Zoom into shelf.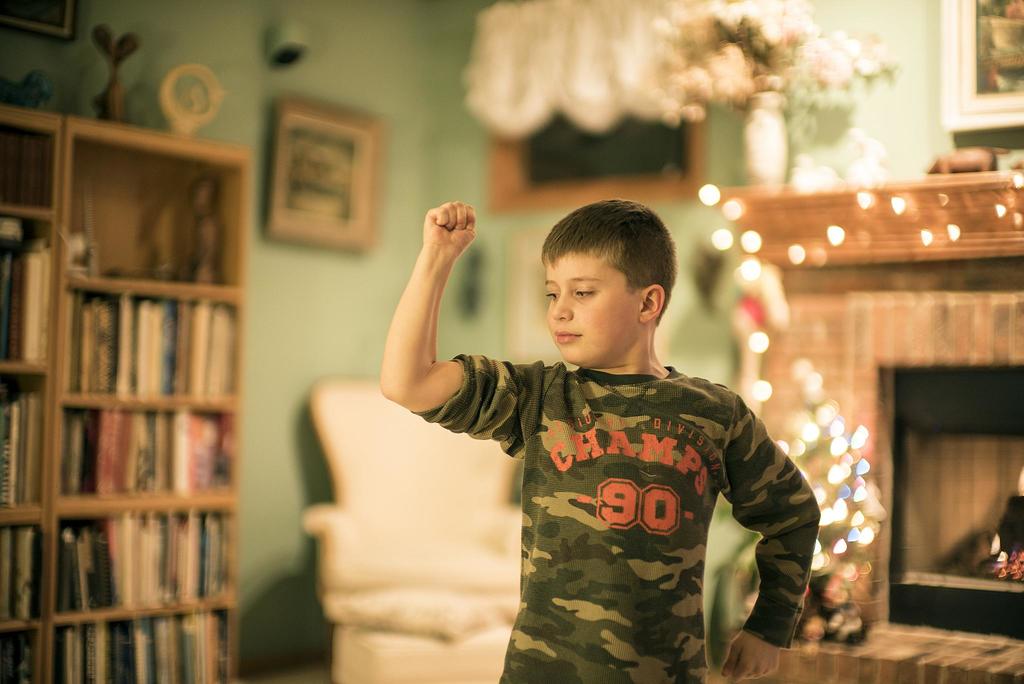
Zoom target: (x1=0, y1=225, x2=52, y2=377).
